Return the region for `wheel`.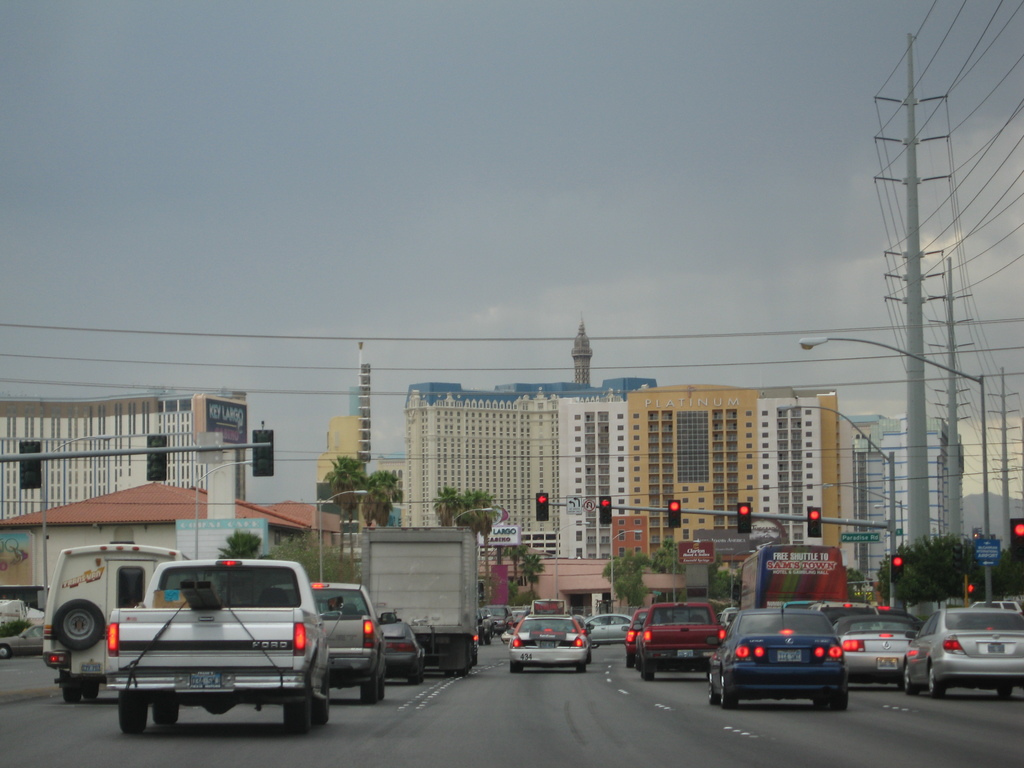
crop(641, 662, 657, 683).
